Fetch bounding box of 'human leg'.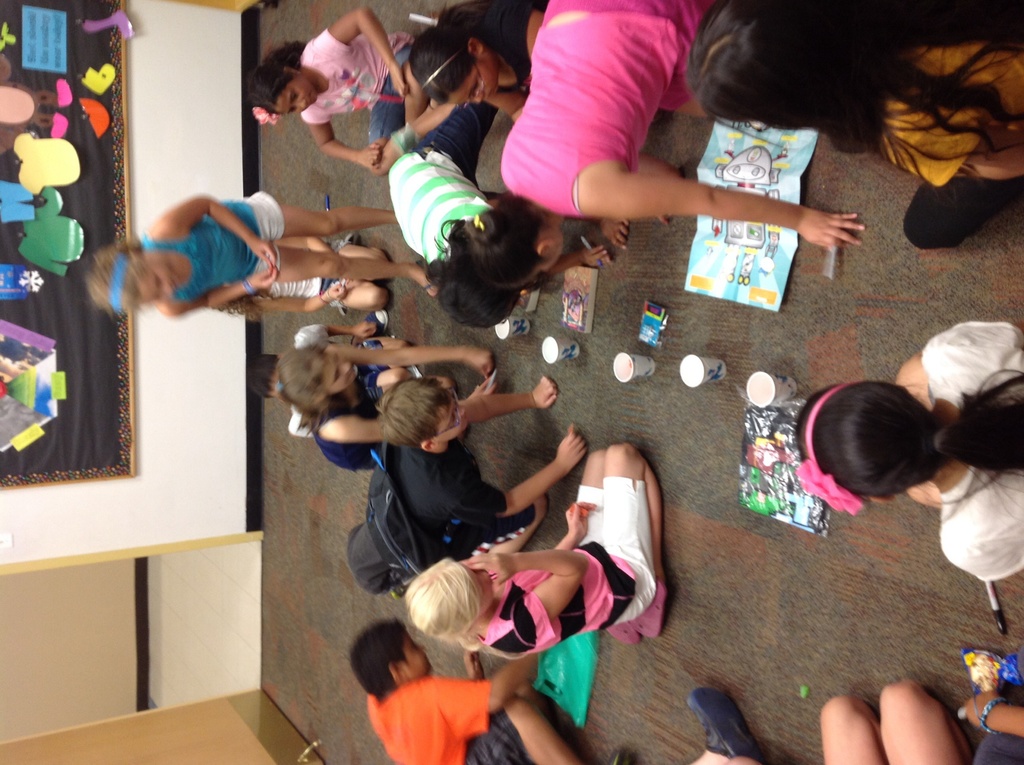
Bbox: [581, 444, 639, 646].
